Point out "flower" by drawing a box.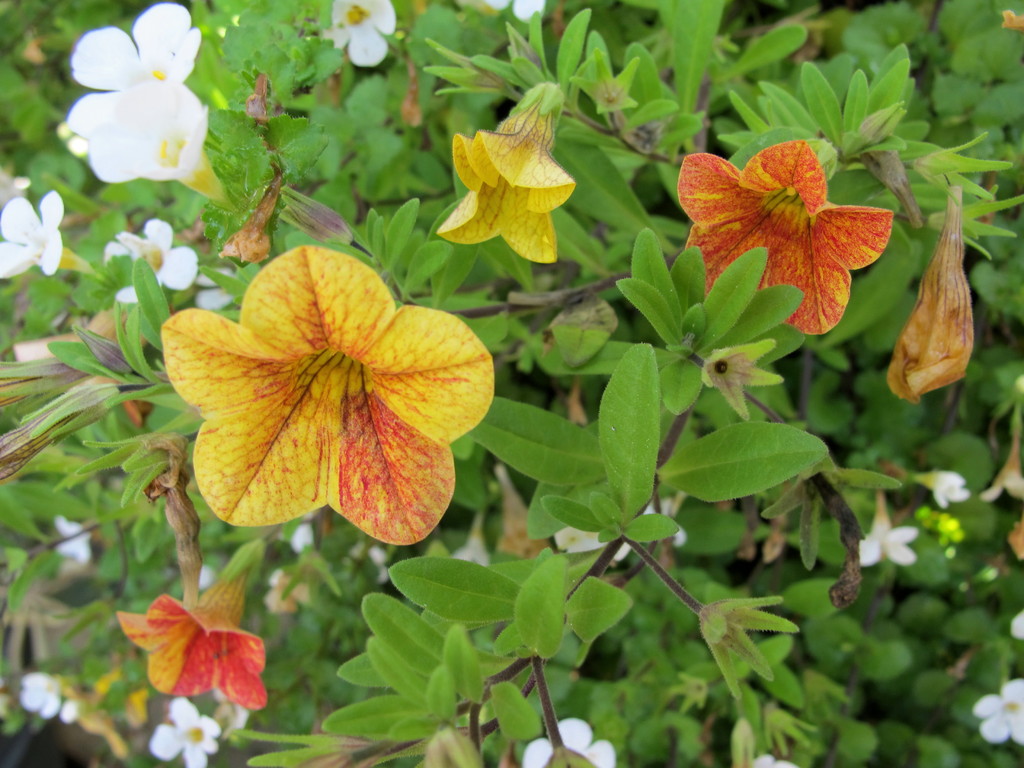
bbox=(196, 268, 234, 307).
